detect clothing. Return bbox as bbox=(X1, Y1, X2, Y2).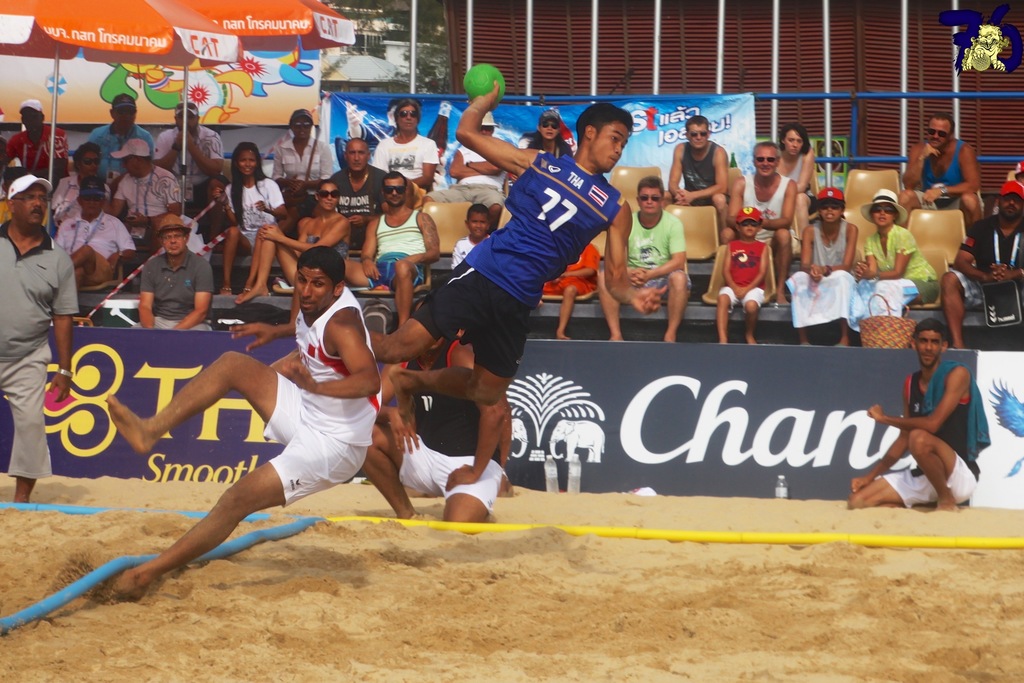
bbox=(140, 248, 218, 330).
